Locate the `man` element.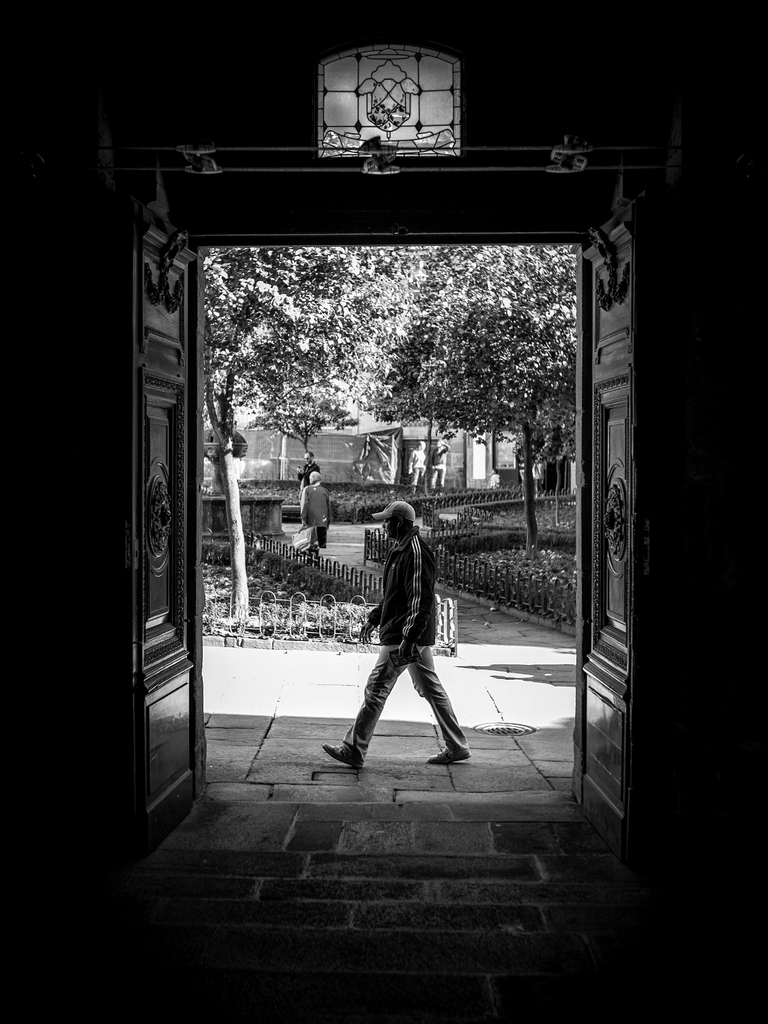
Element bbox: x1=300, y1=462, x2=333, y2=559.
